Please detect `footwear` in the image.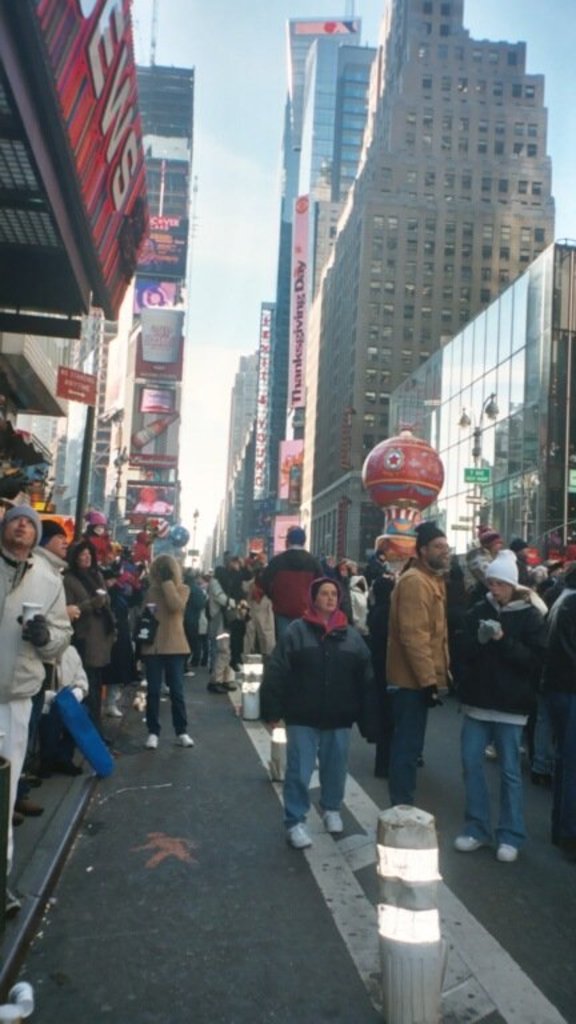
bbox=[17, 799, 43, 815].
